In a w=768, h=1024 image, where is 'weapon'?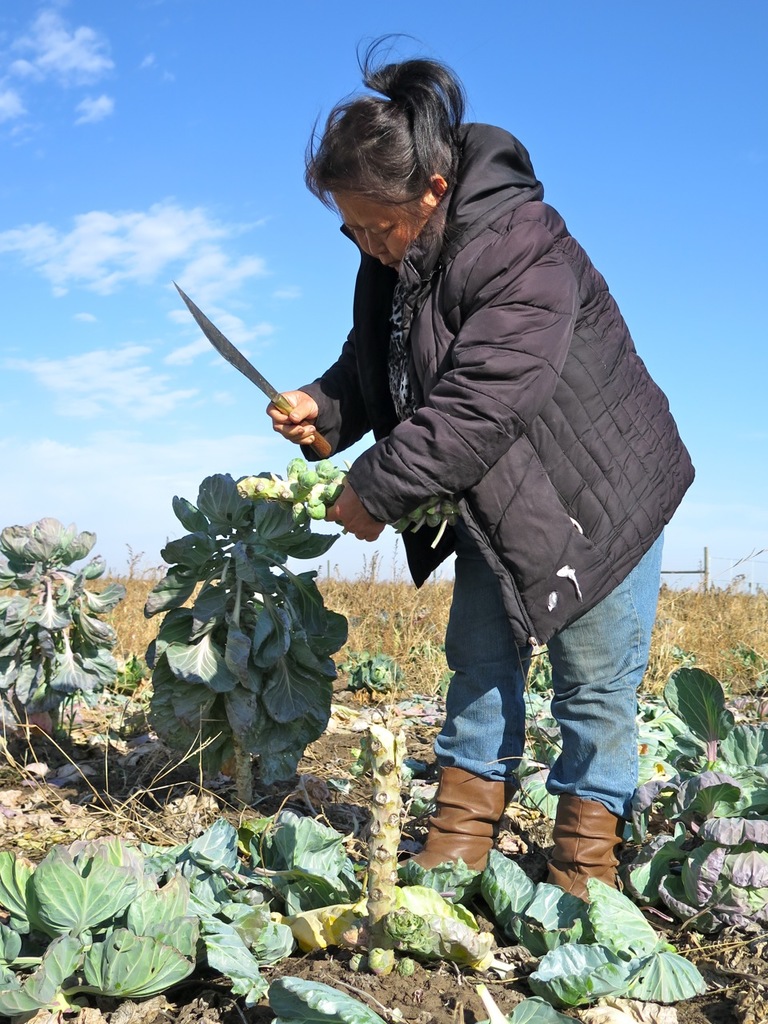
164 268 333 459.
